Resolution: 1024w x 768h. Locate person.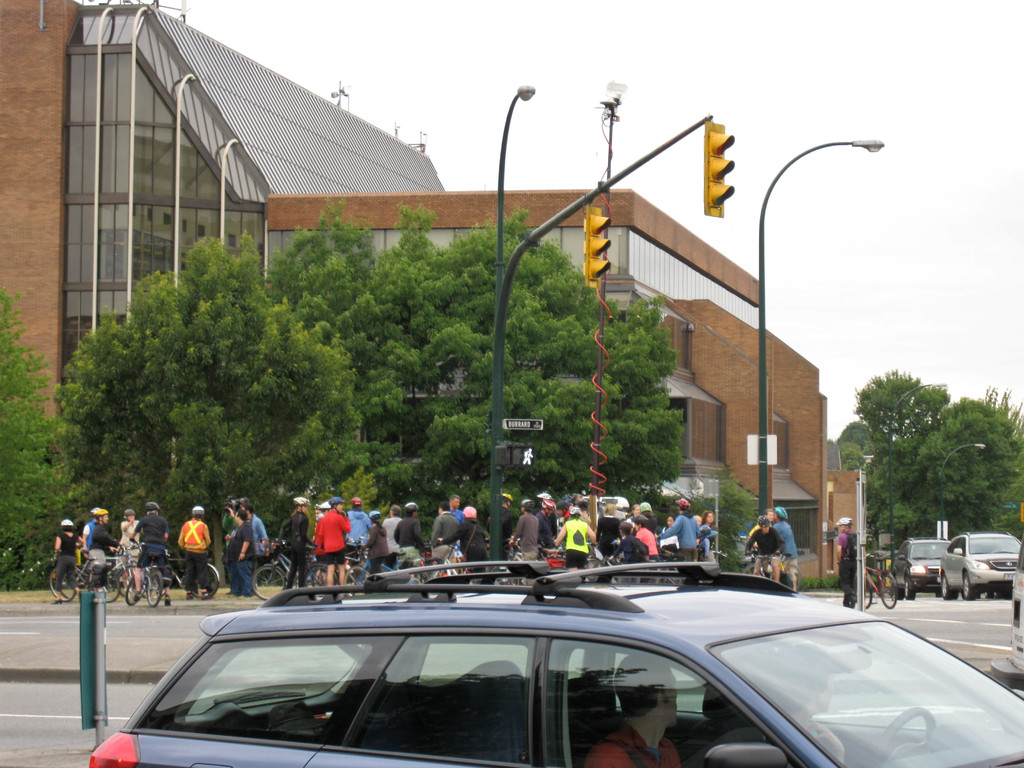
bbox=(825, 514, 861, 609).
